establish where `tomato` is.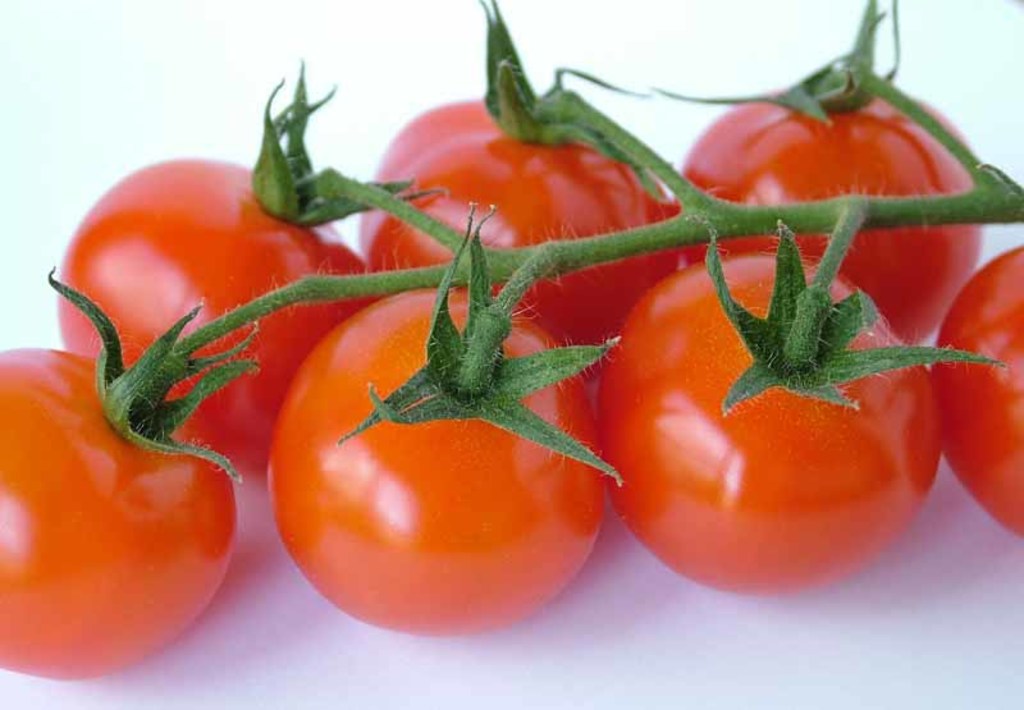
Established at x1=266, y1=201, x2=625, y2=640.
